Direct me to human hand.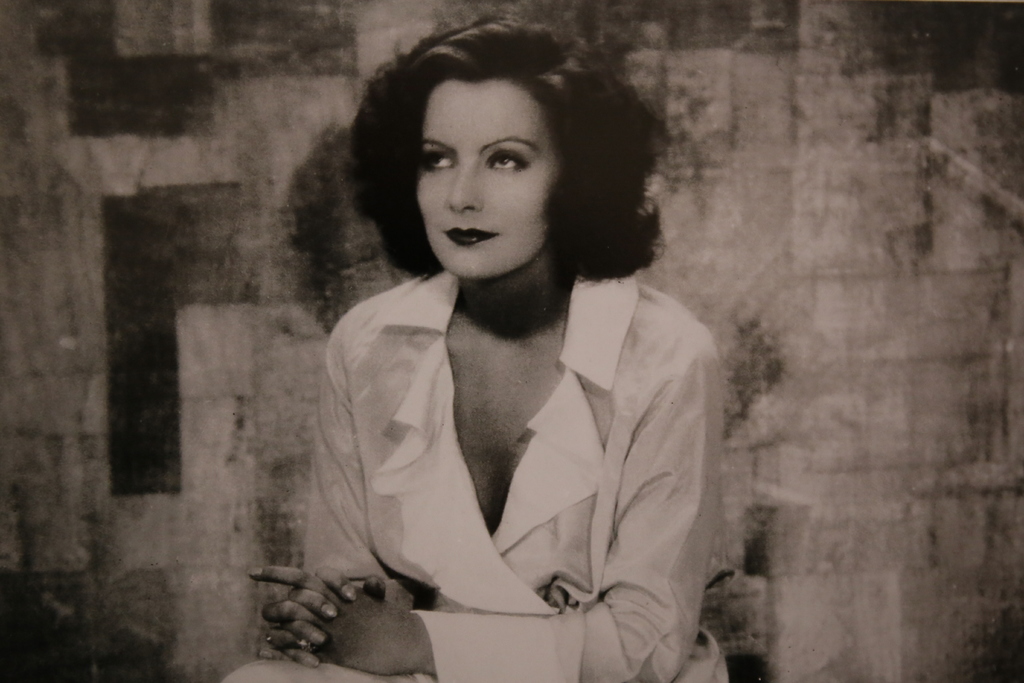
Direction: bbox=(247, 566, 427, 677).
